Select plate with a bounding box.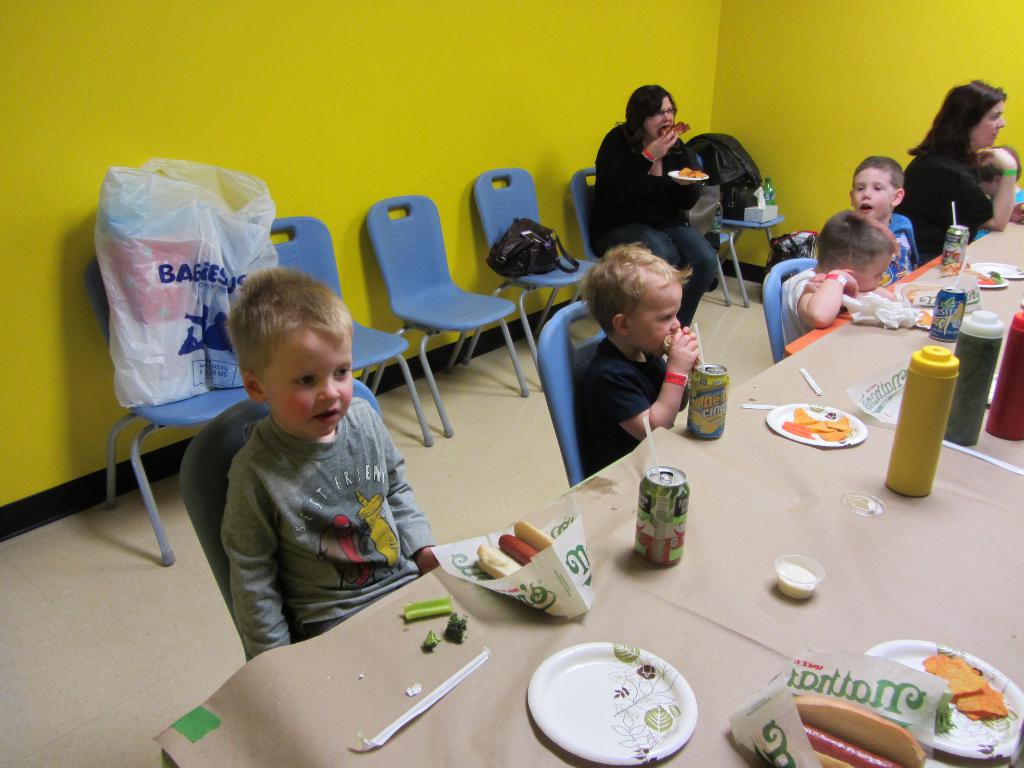
[973,260,1023,280].
